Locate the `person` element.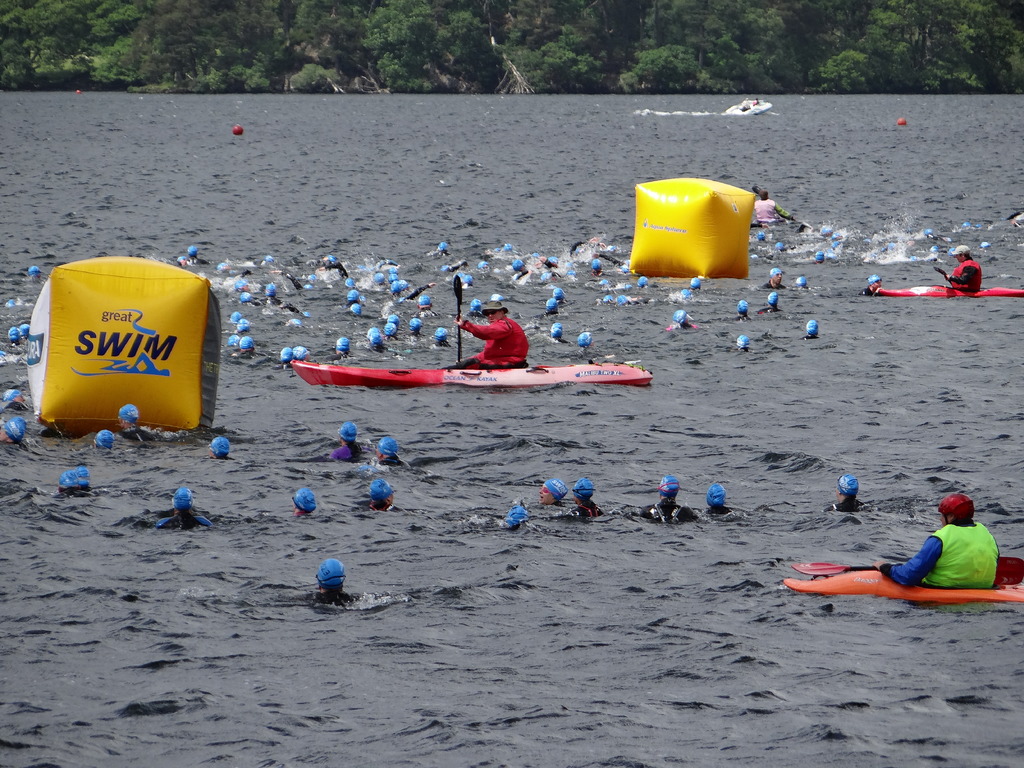
Element bbox: [479, 260, 485, 275].
